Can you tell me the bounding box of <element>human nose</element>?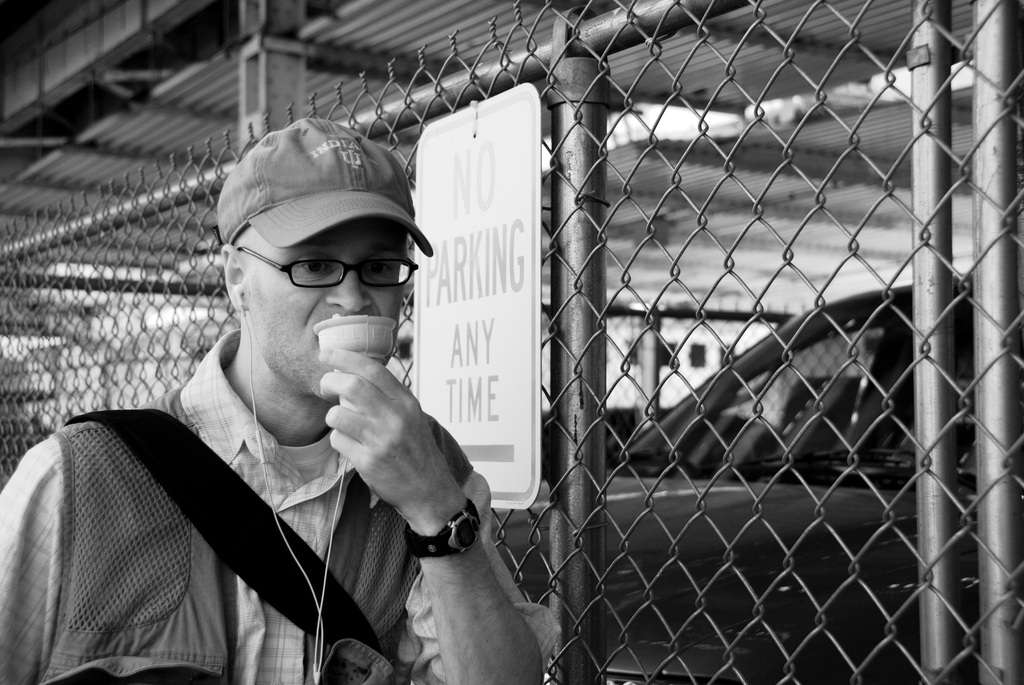
326/260/372/314.
